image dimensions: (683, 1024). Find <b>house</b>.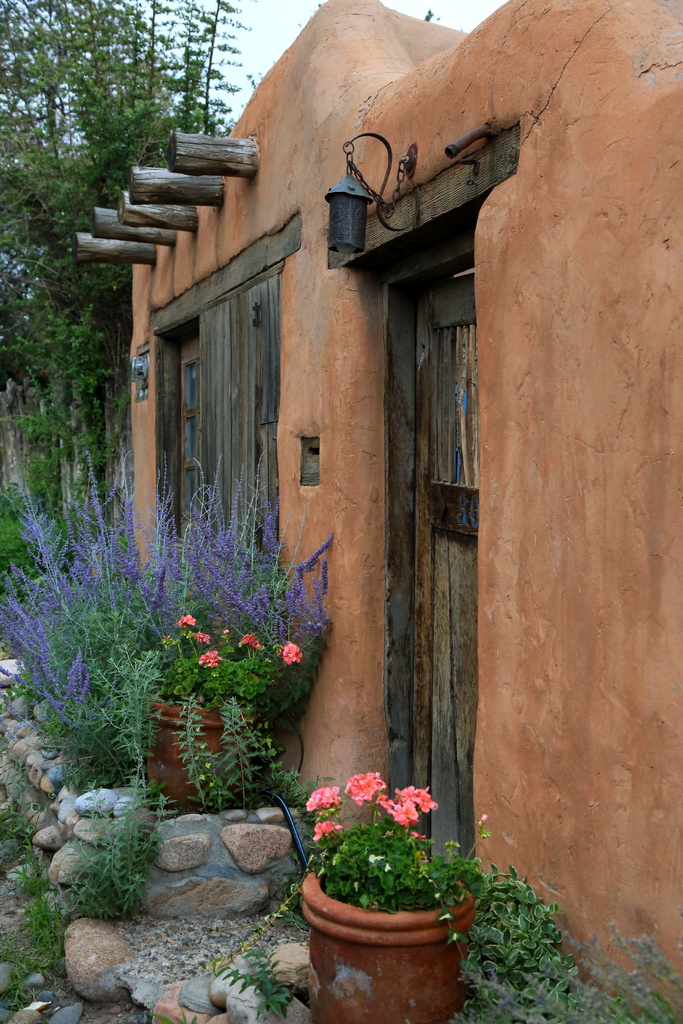
(134, 1, 682, 998).
